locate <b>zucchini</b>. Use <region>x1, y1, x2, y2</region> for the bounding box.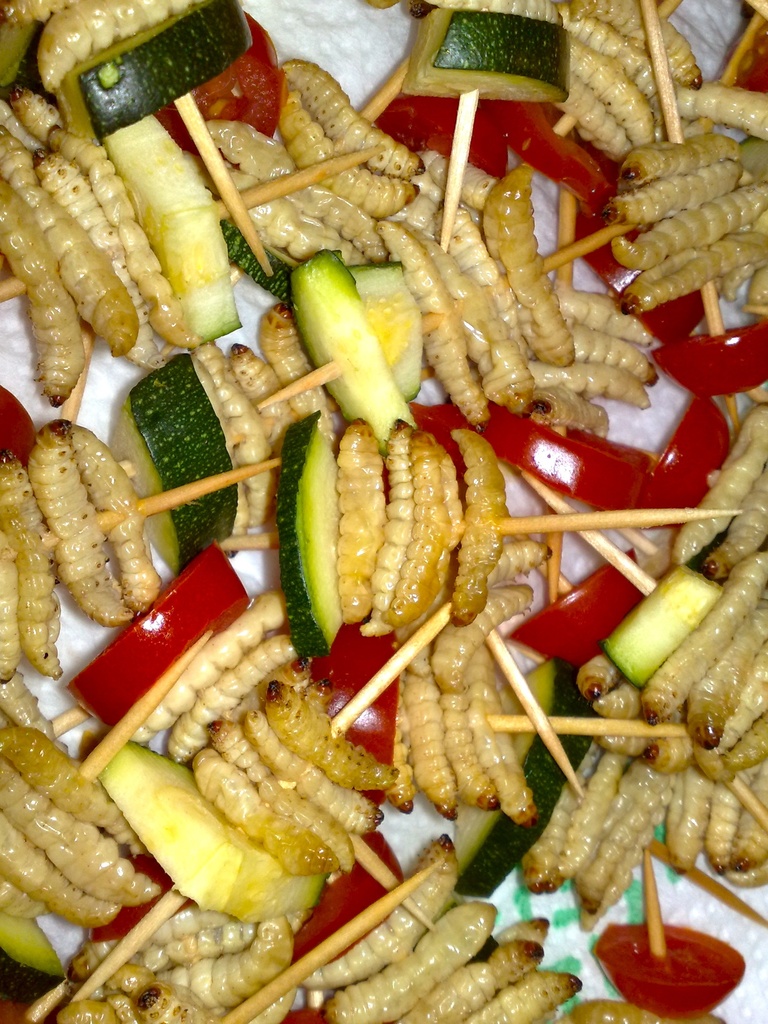
<region>570, 566, 730, 699</region>.
